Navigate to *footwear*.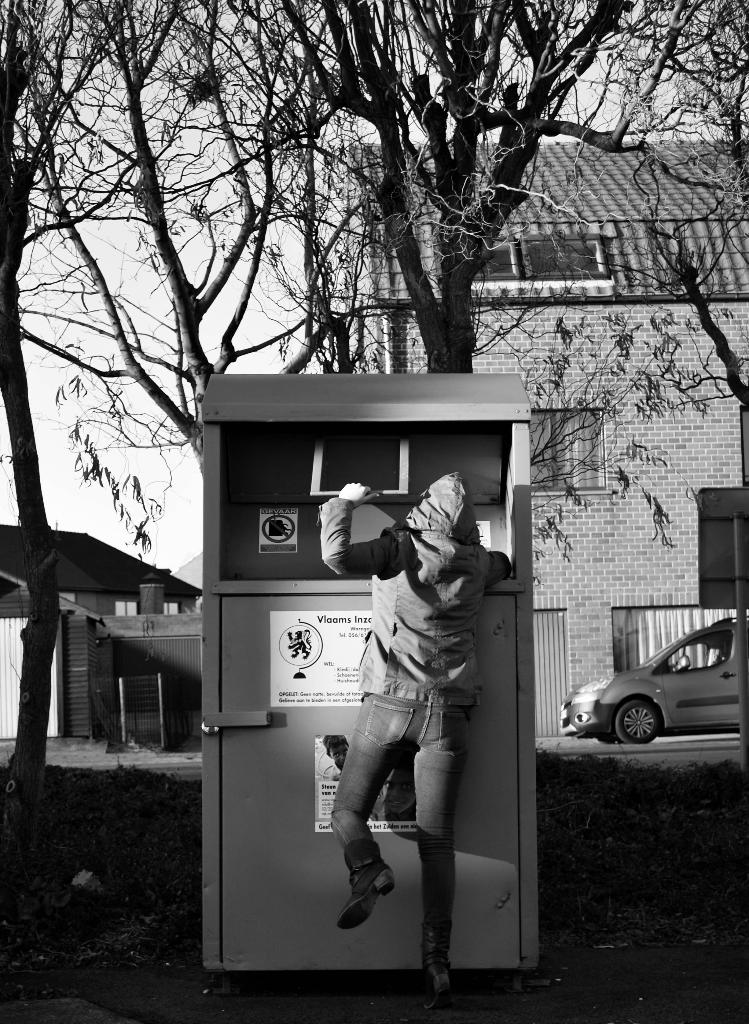
Navigation target: [left=424, top=924, right=455, bottom=993].
